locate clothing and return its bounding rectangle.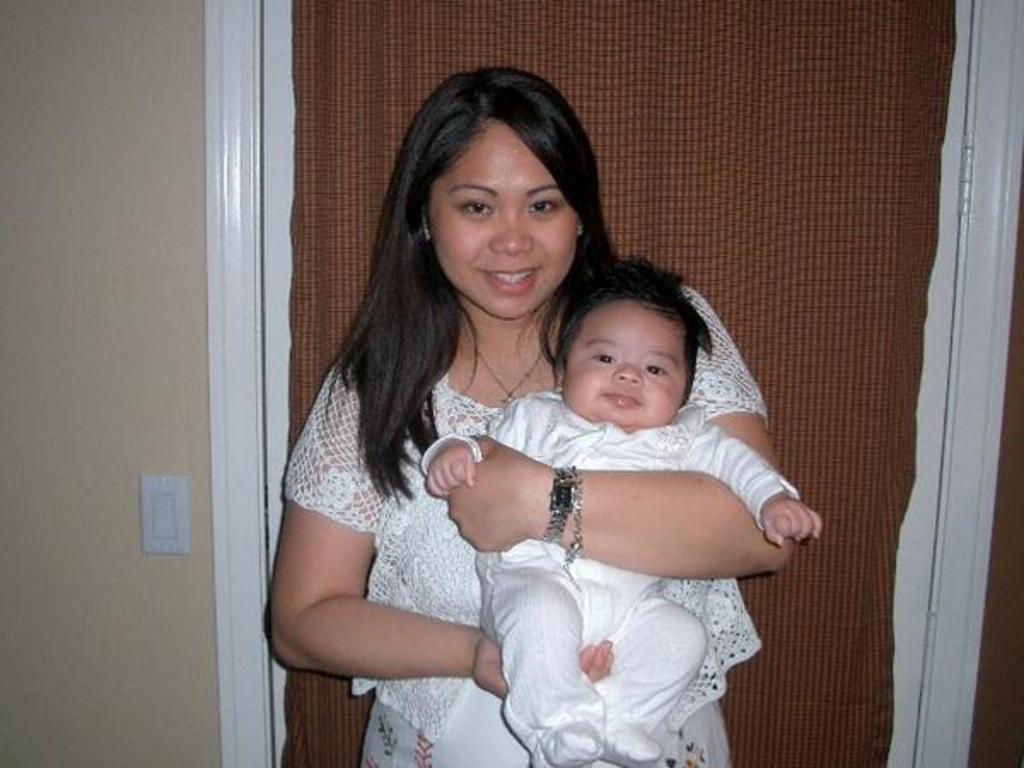
420:389:799:766.
